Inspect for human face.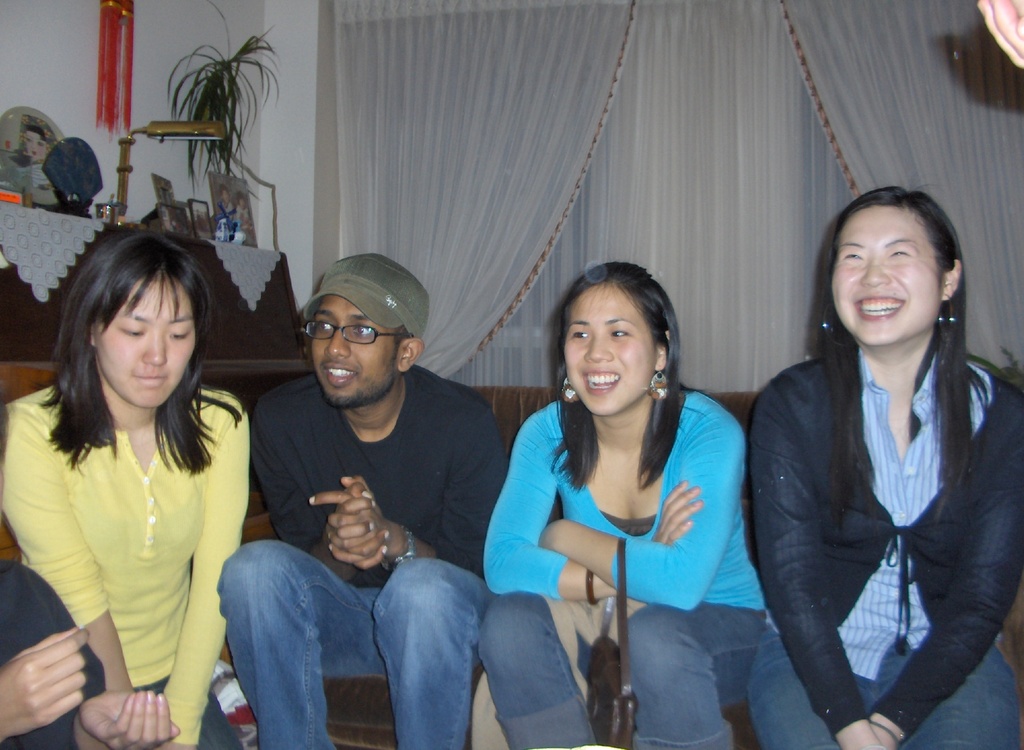
Inspection: locate(836, 207, 938, 347).
